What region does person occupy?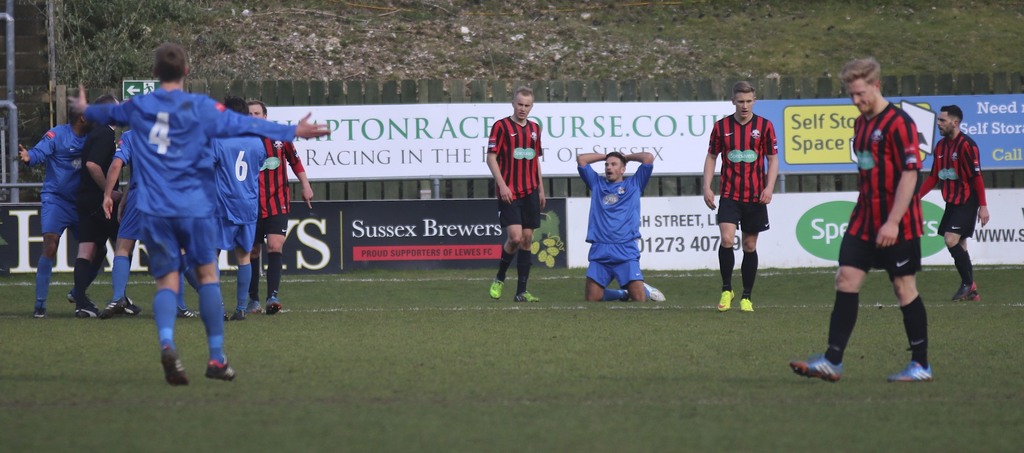
box(204, 92, 264, 316).
